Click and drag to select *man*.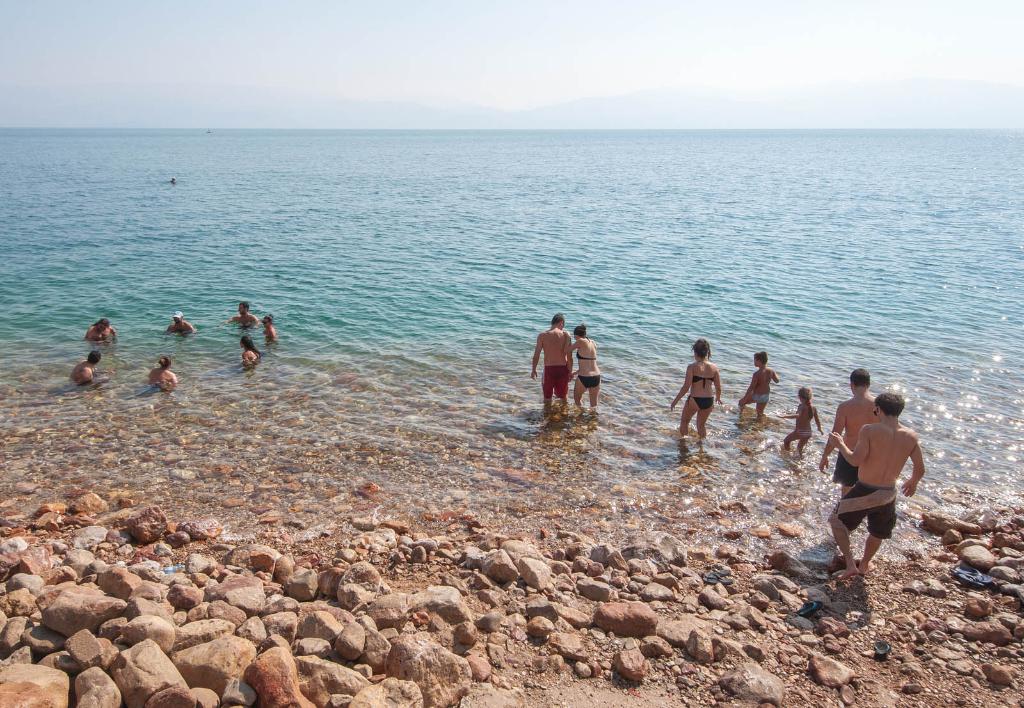
Selection: bbox(220, 302, 261, 331).
